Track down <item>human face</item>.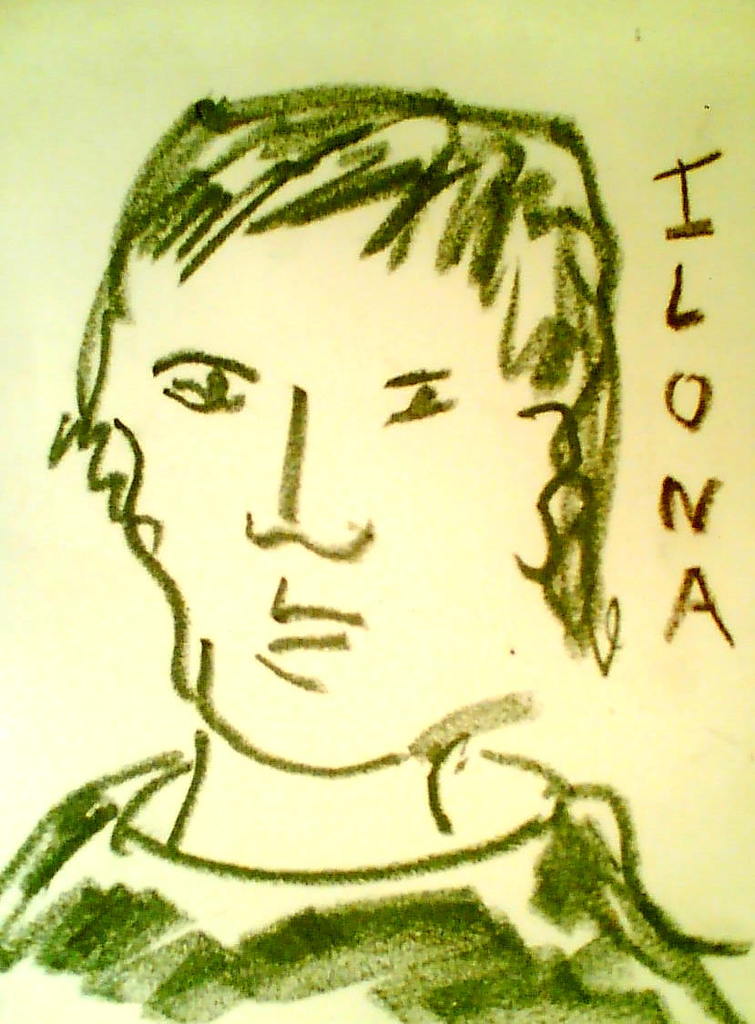
Tracked to x1=116 y1=233 x2=546 y2=759.
